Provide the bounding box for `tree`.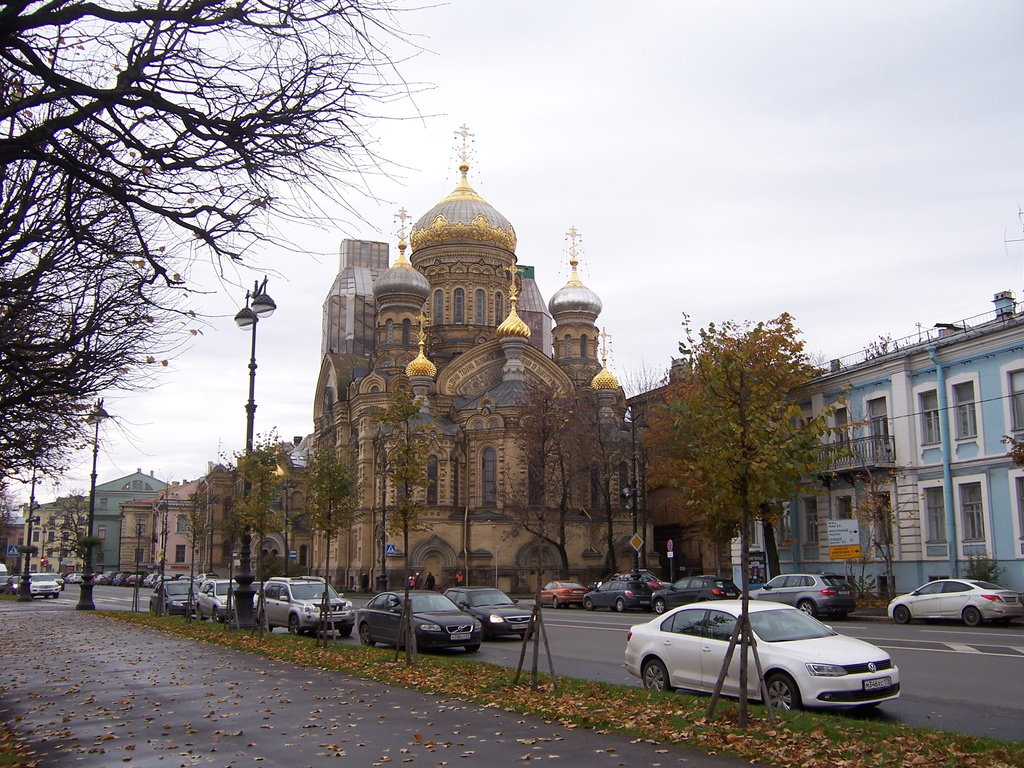
bbox(366, 373, 451, 574).
